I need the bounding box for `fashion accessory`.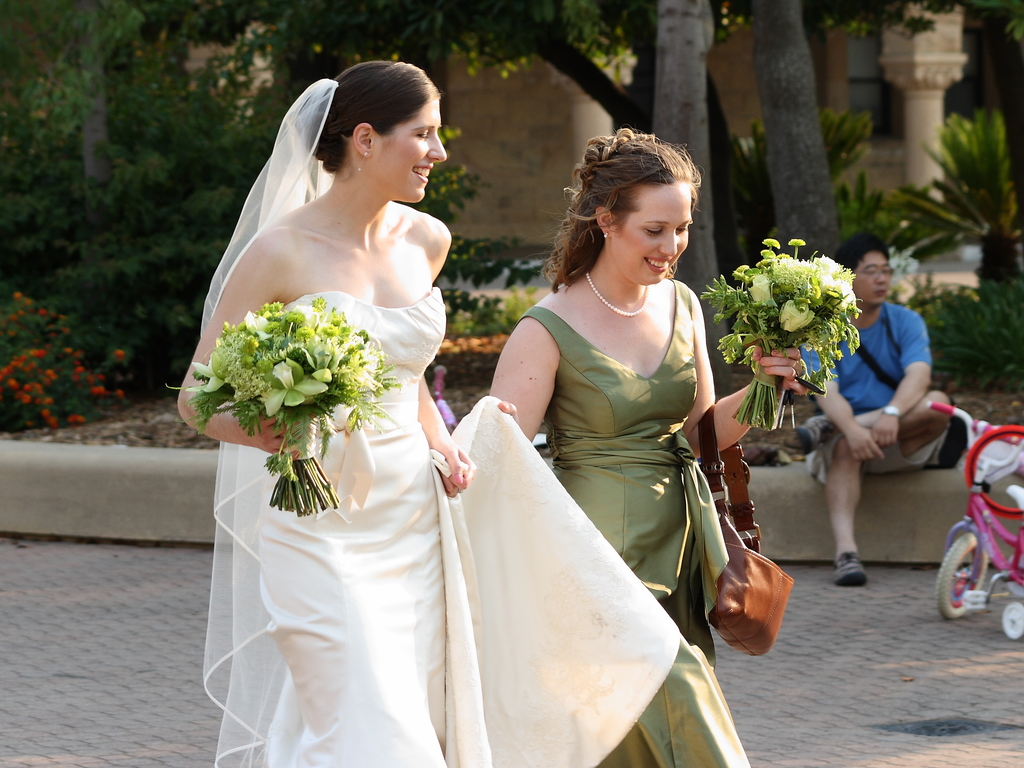
Here it is: bbox(854, 341, 970, 470).
